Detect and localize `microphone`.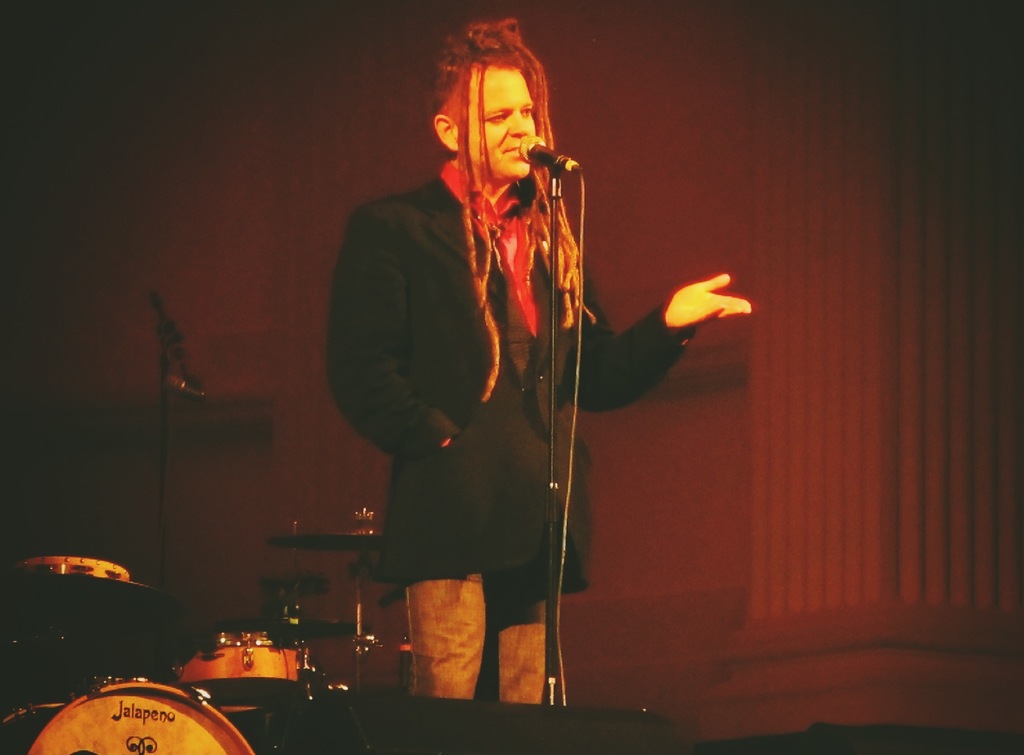
Localized at left=523, top=124, right=589, bottom=222.
